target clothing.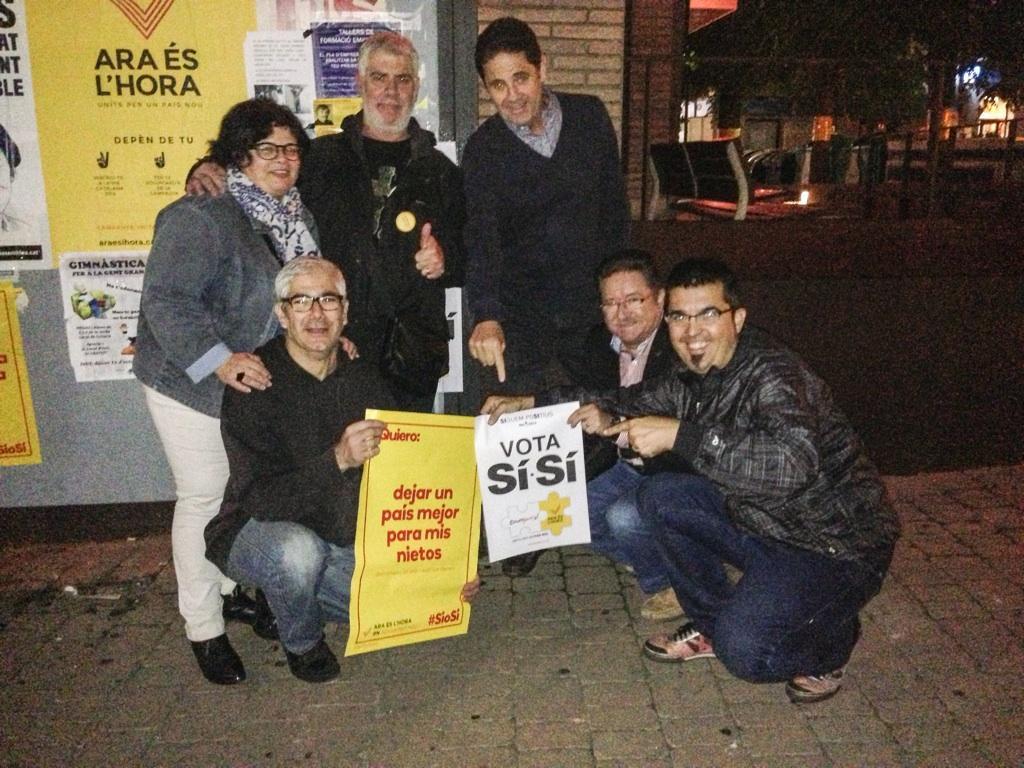
Target region: l=579, t=309, r=690, b=602.
